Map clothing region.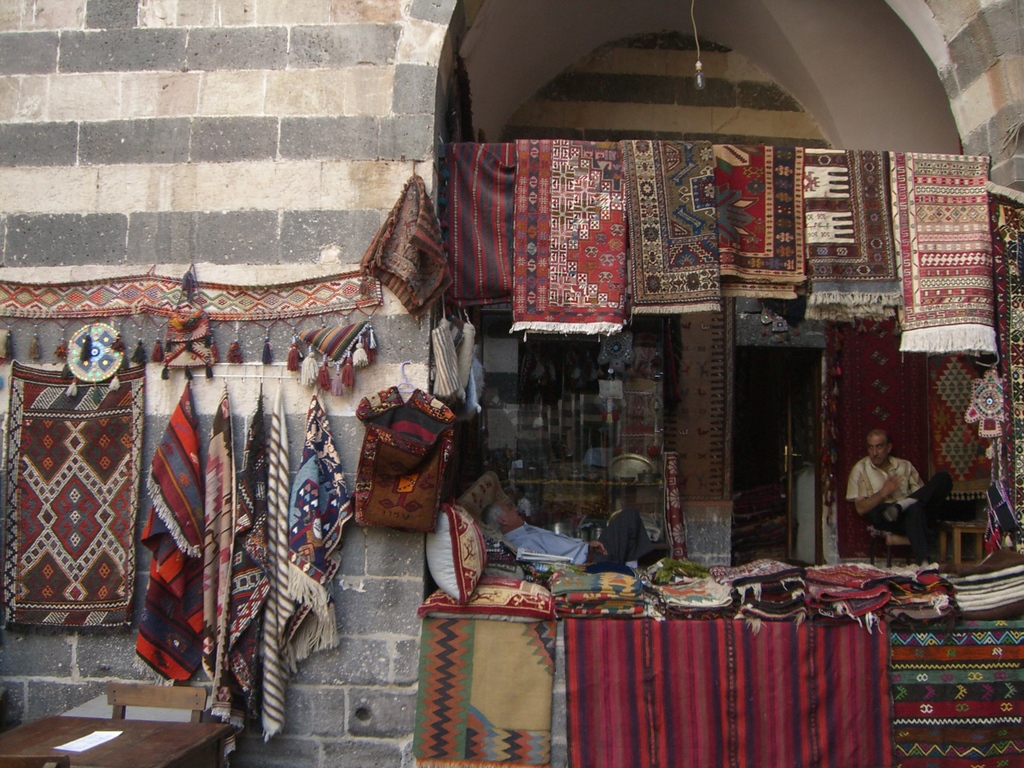
Mapped to (x1=406, y1=609, x2=554, y2=767).
